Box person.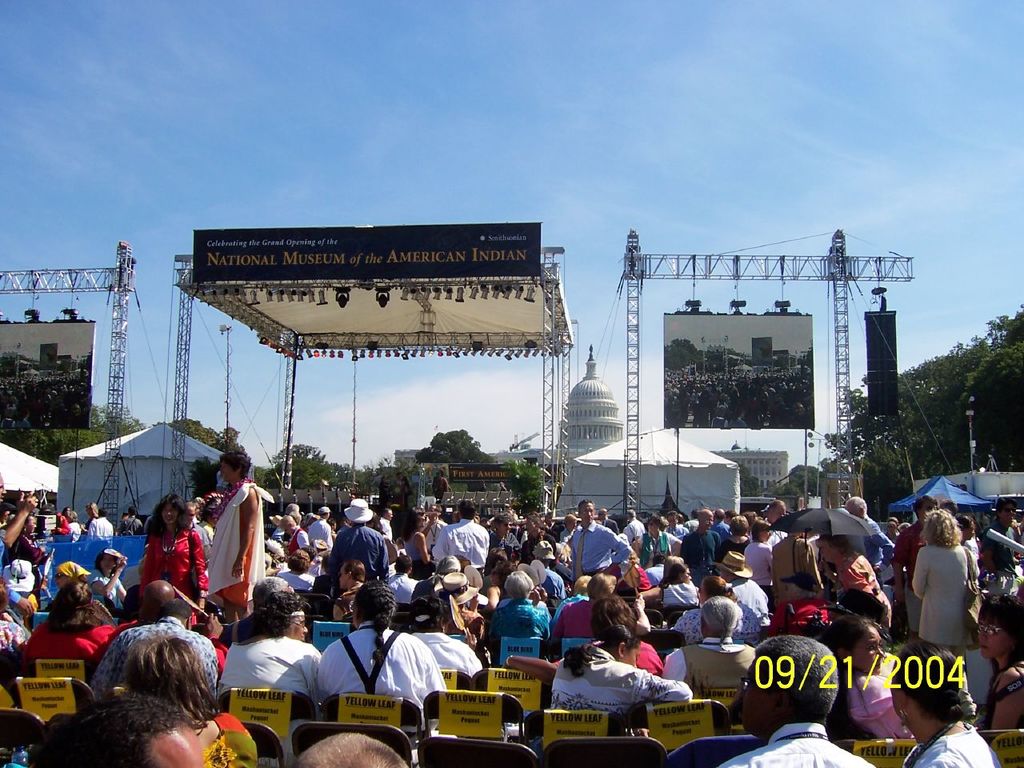
(656,593,754,686).
